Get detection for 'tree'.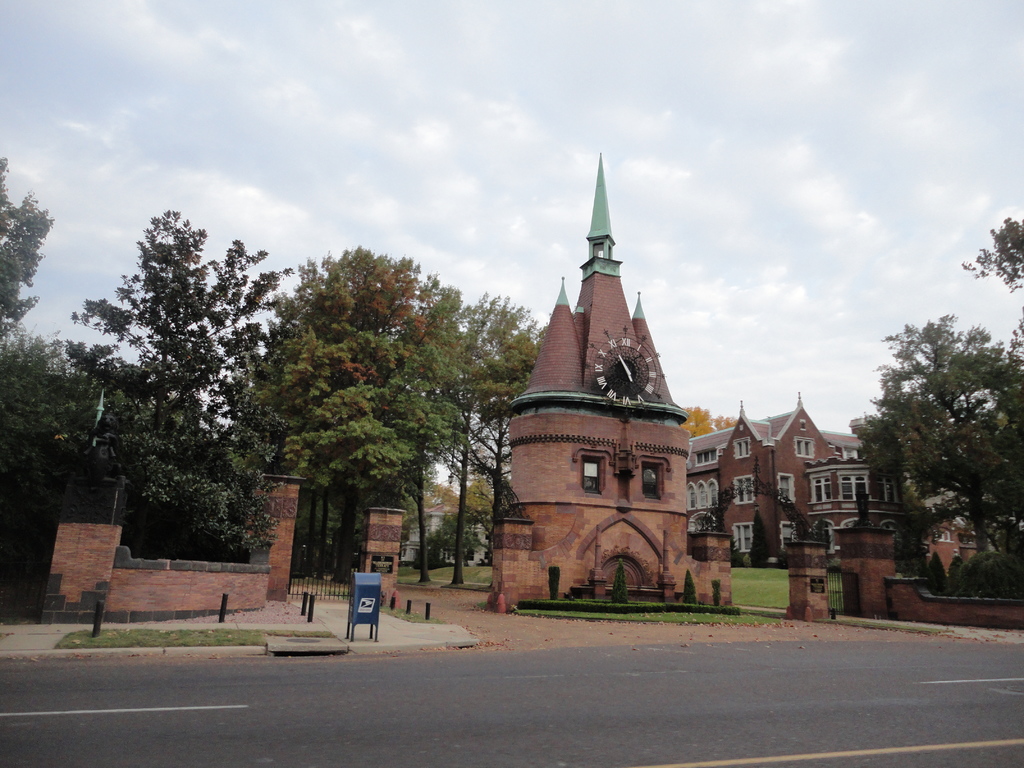
Detection: 807,516,832,560.
